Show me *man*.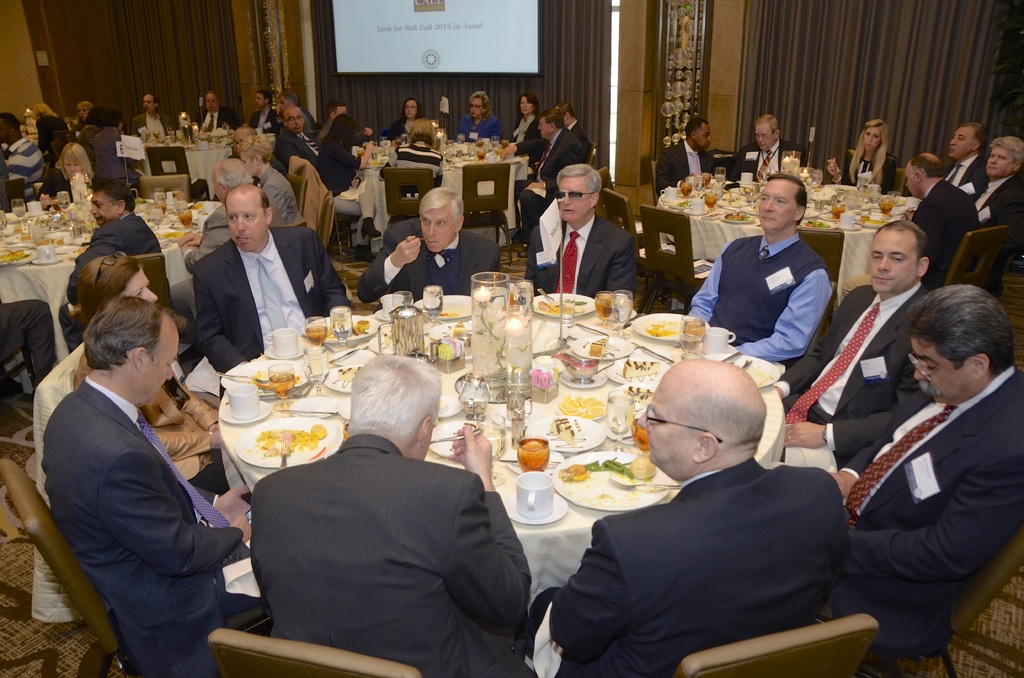
*man* is here: crop(499, 109, 587, 255).
